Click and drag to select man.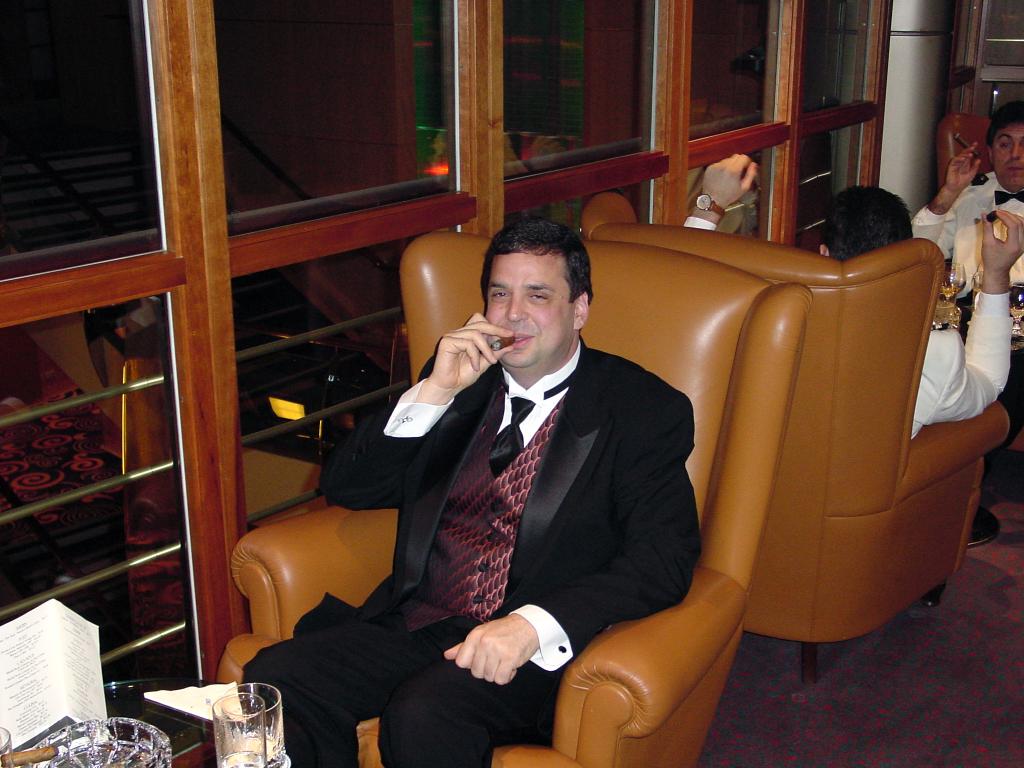
Selection: bbox(239, 216, 704, 767).
